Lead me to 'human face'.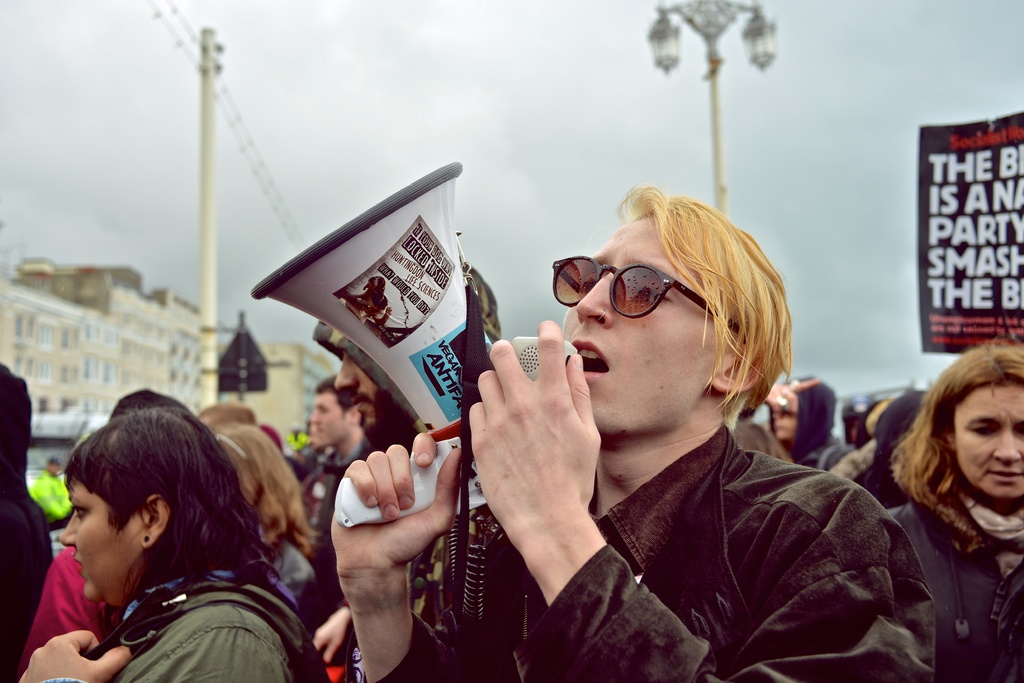
Lead to 335/350/386/431.
